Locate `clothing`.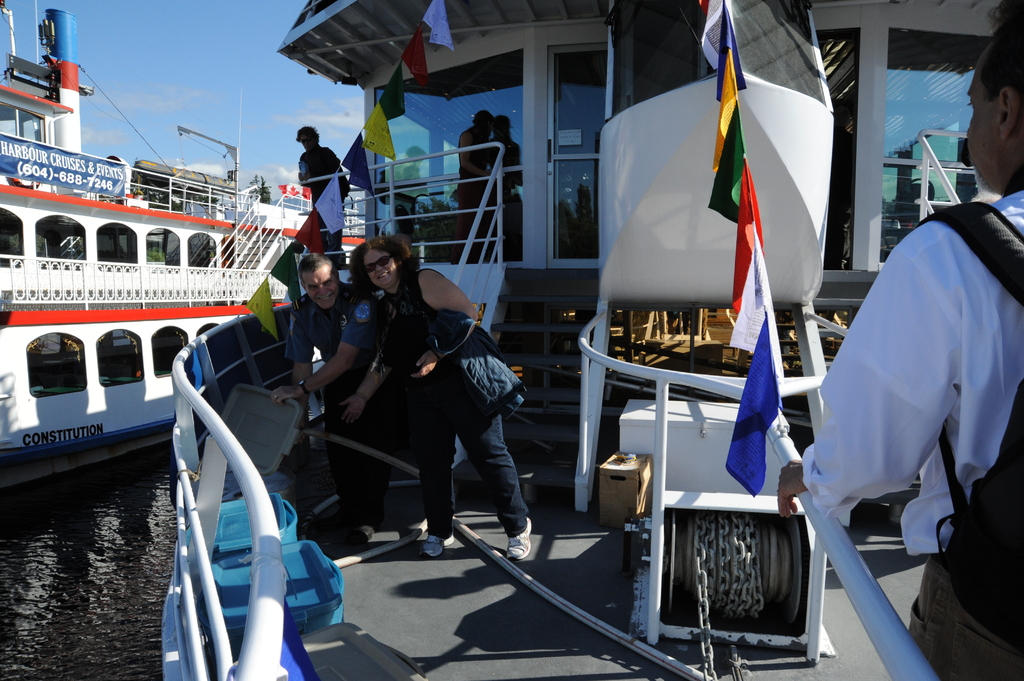
Bounding box: 450/124/485/233.
